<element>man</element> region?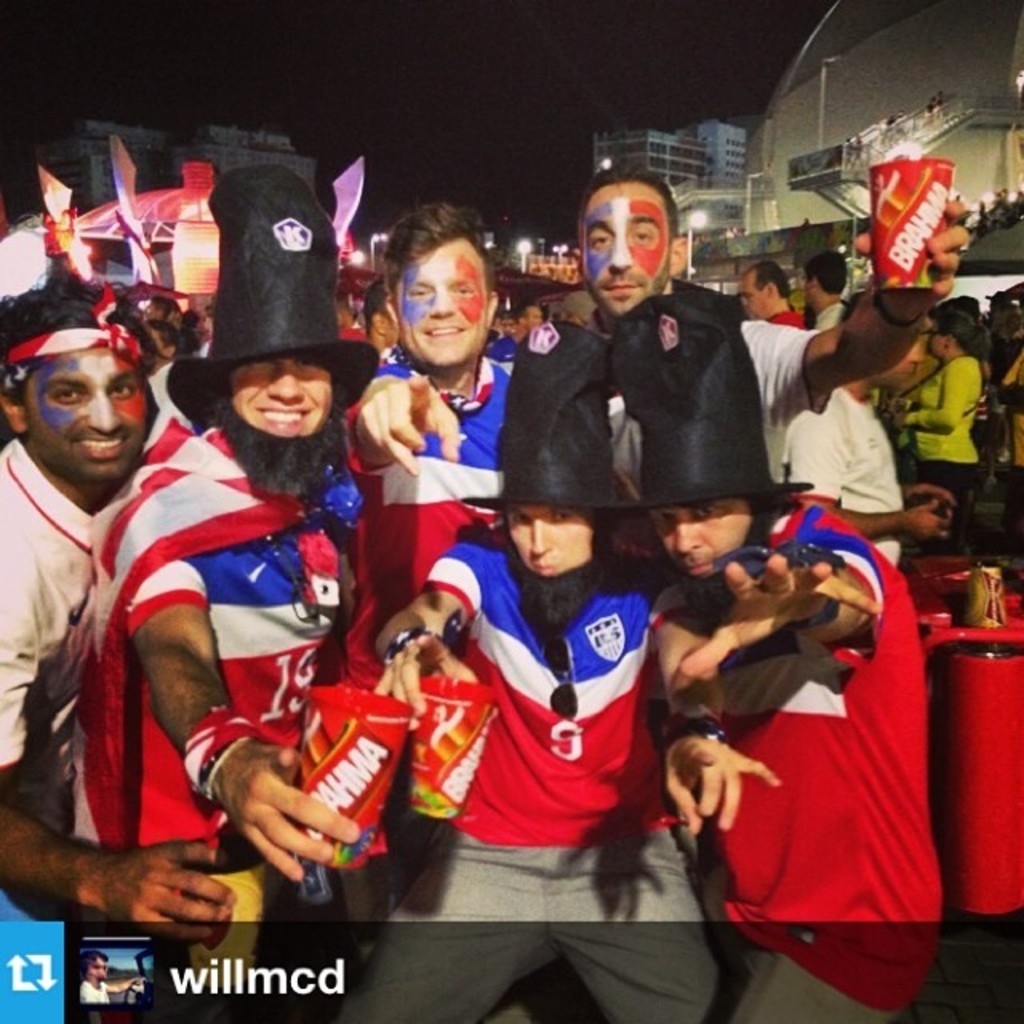
[781,317,963,570]
